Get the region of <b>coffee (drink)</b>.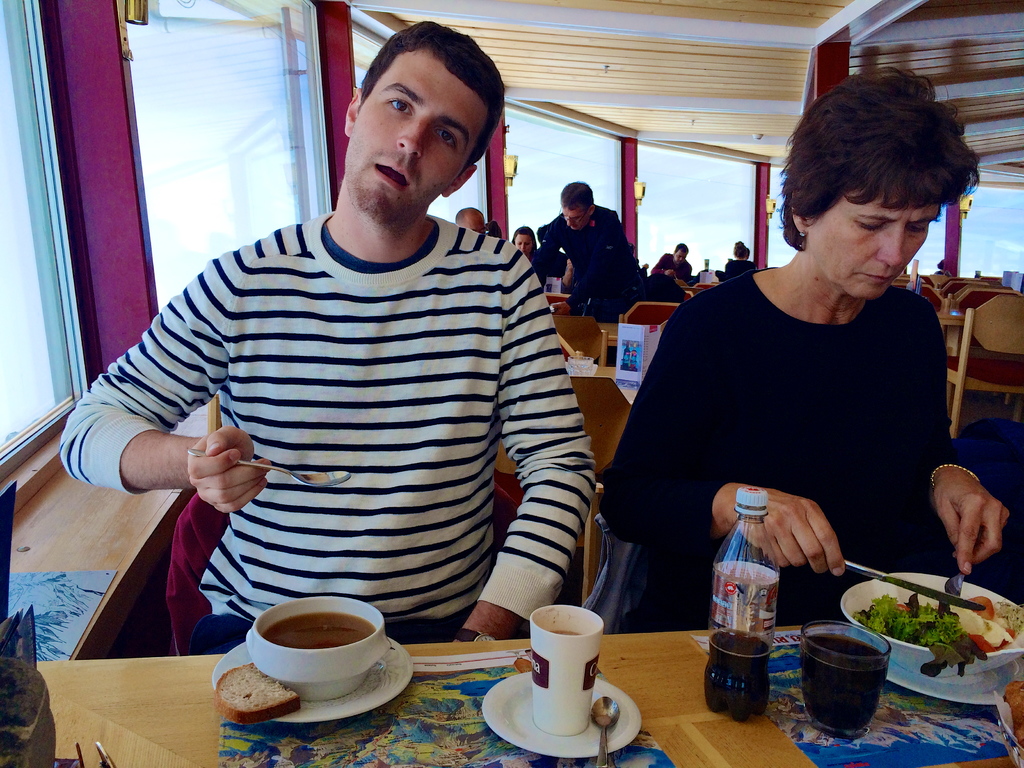
x1=266 y1=611 x2=371 y2=647.
